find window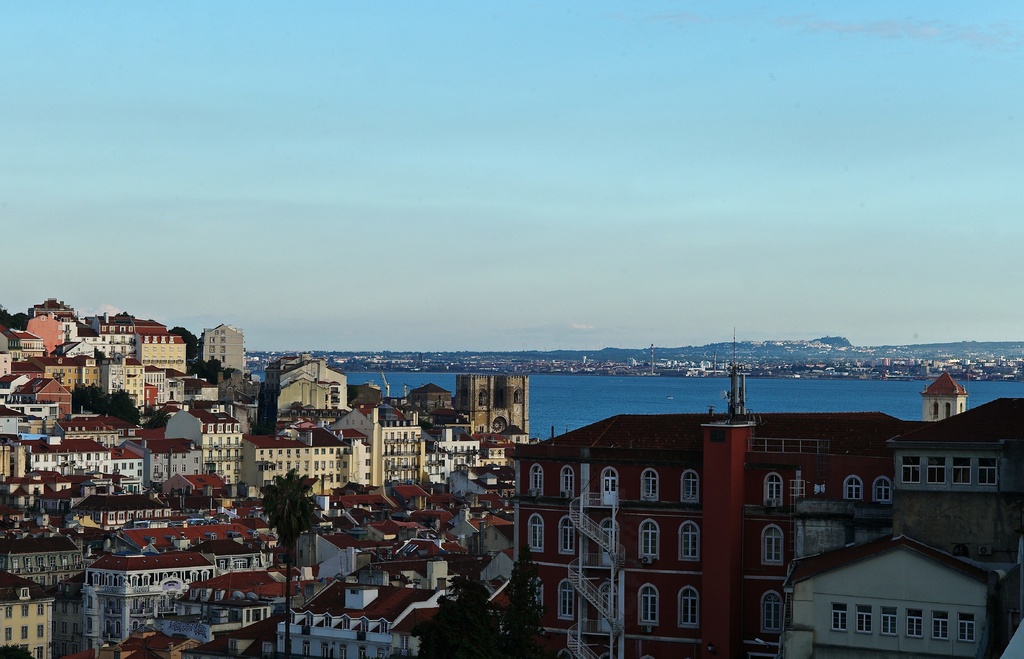
[left=639, top=520, right=662, bottom=560]
